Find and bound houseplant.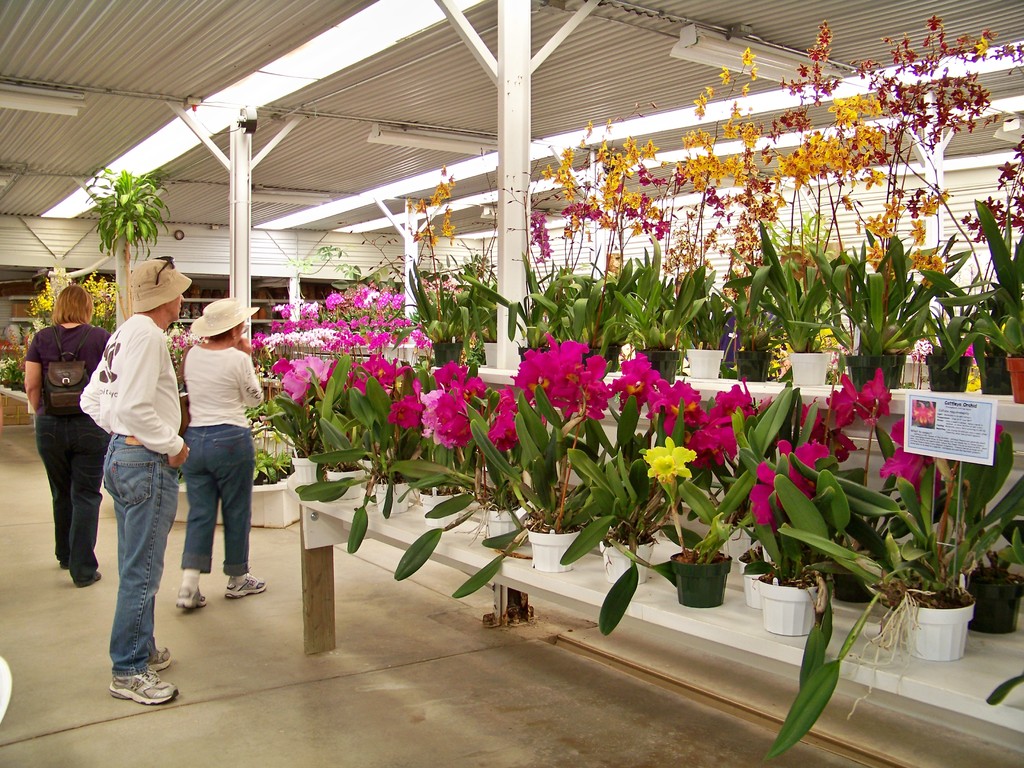
Bound: (244, 294, 334, 410).
